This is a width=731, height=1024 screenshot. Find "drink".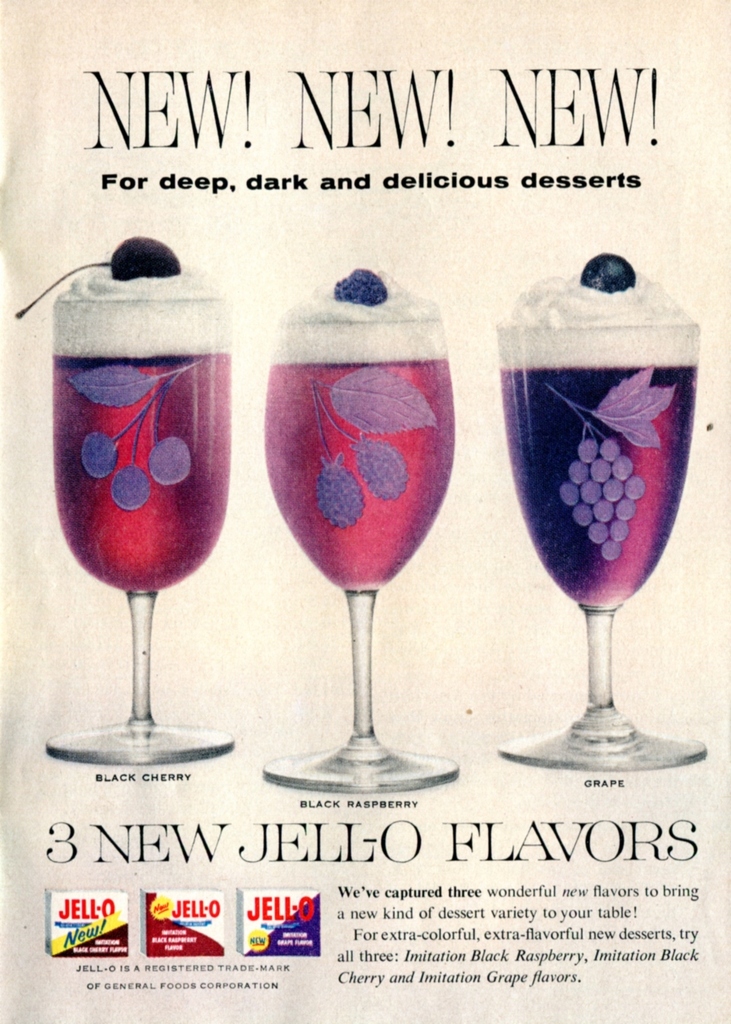
Bounding box: (45, 352, 232, 589).
